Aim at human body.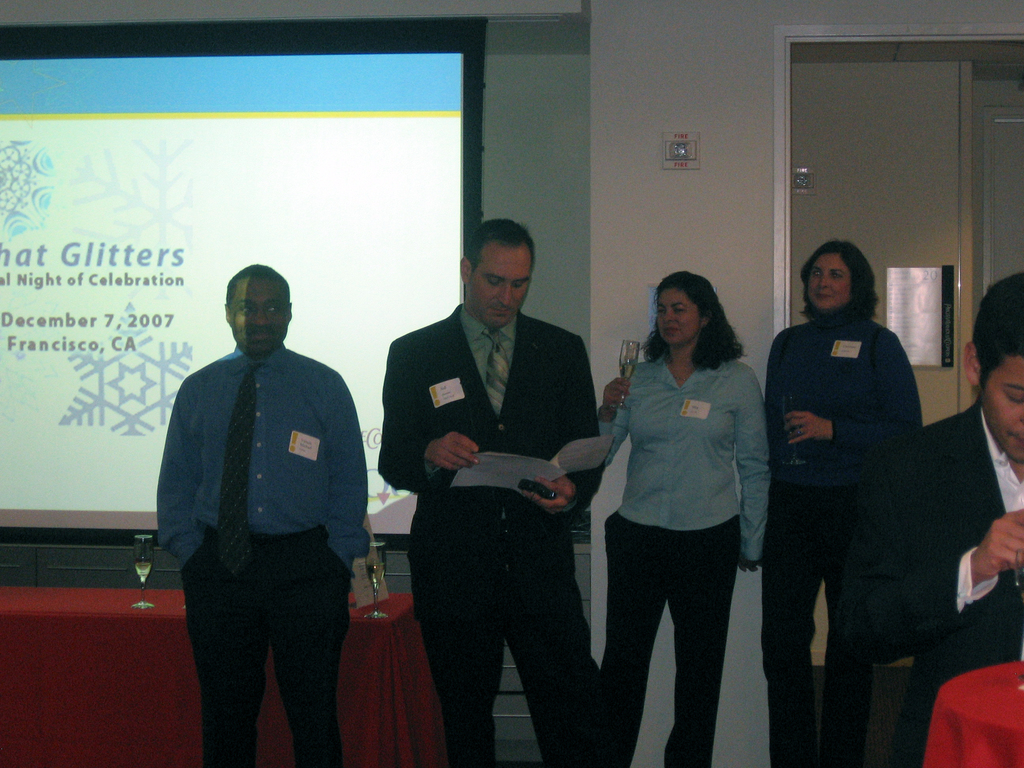
Aimed at [x1=766, y1=236, x2=929, y2=766].
